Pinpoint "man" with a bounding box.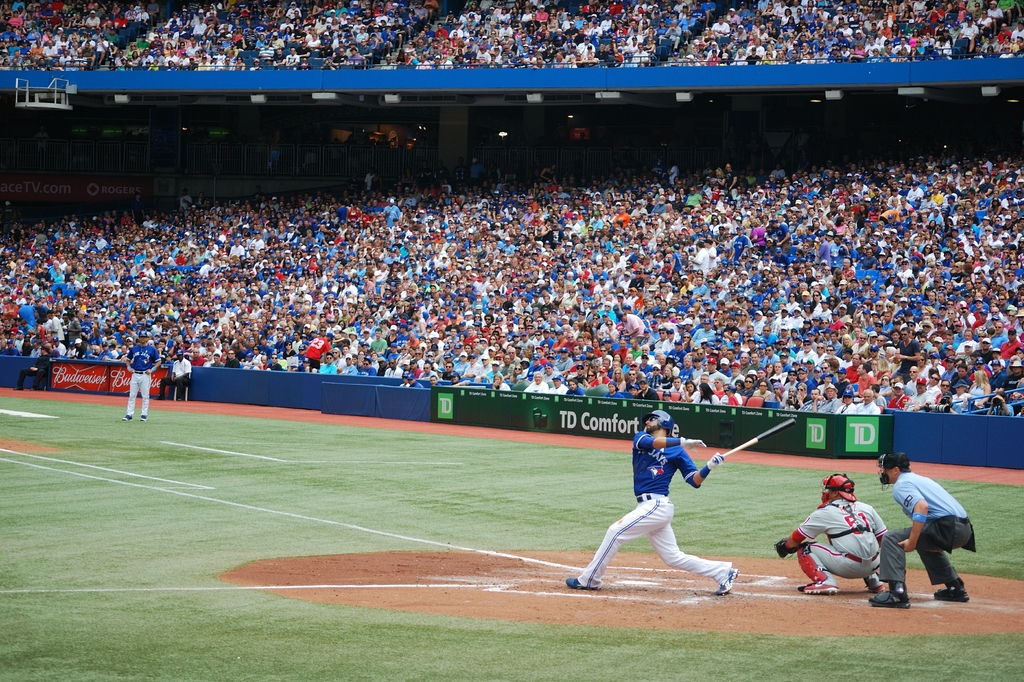
crop(517, 329, 535, 348).
